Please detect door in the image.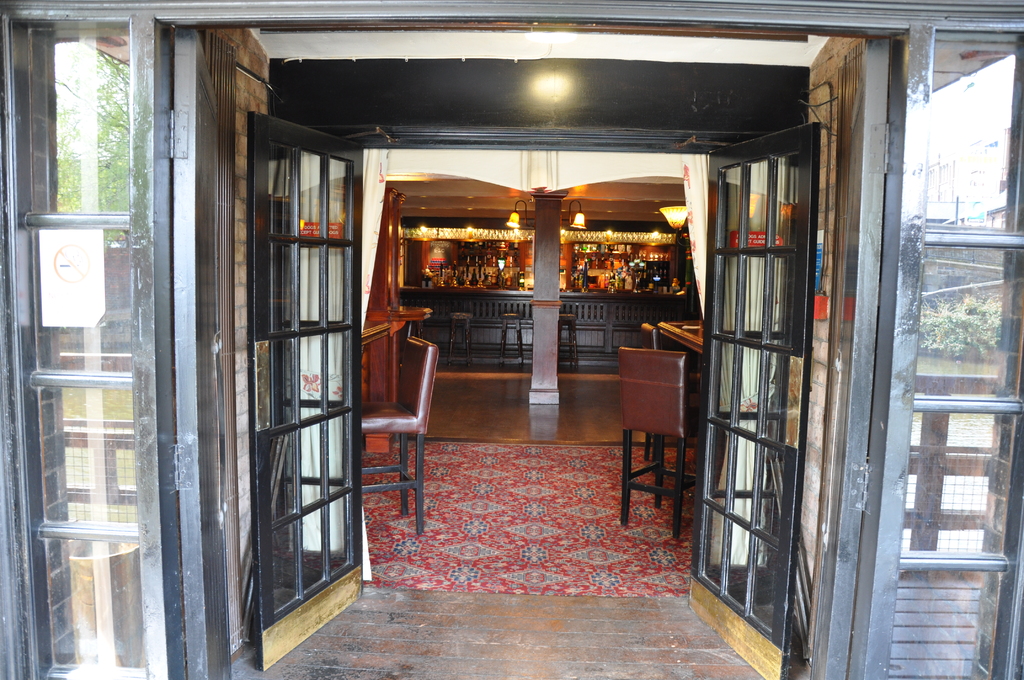
(710, 97, 830, 679).
